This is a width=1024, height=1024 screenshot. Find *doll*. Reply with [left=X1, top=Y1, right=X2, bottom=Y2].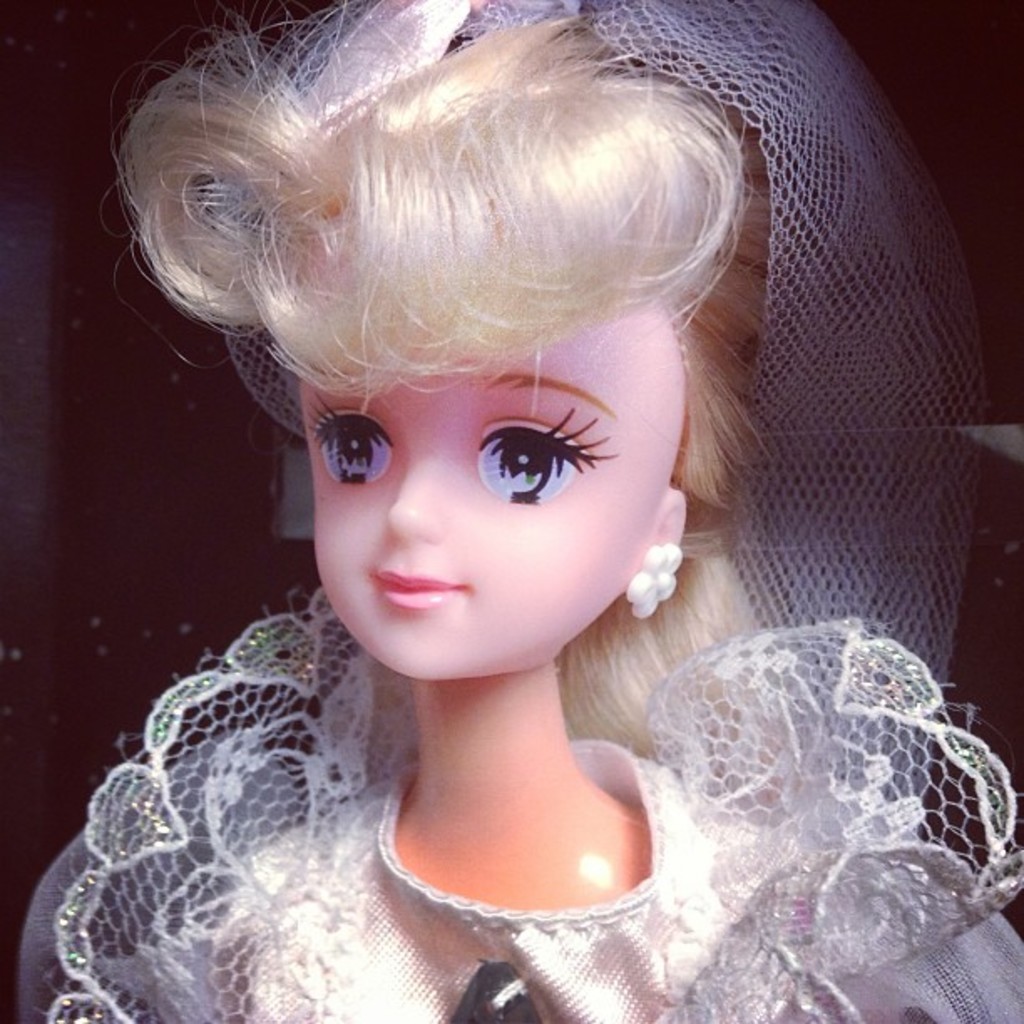
[left=0, top=0, right=1019, bottom=1019].
